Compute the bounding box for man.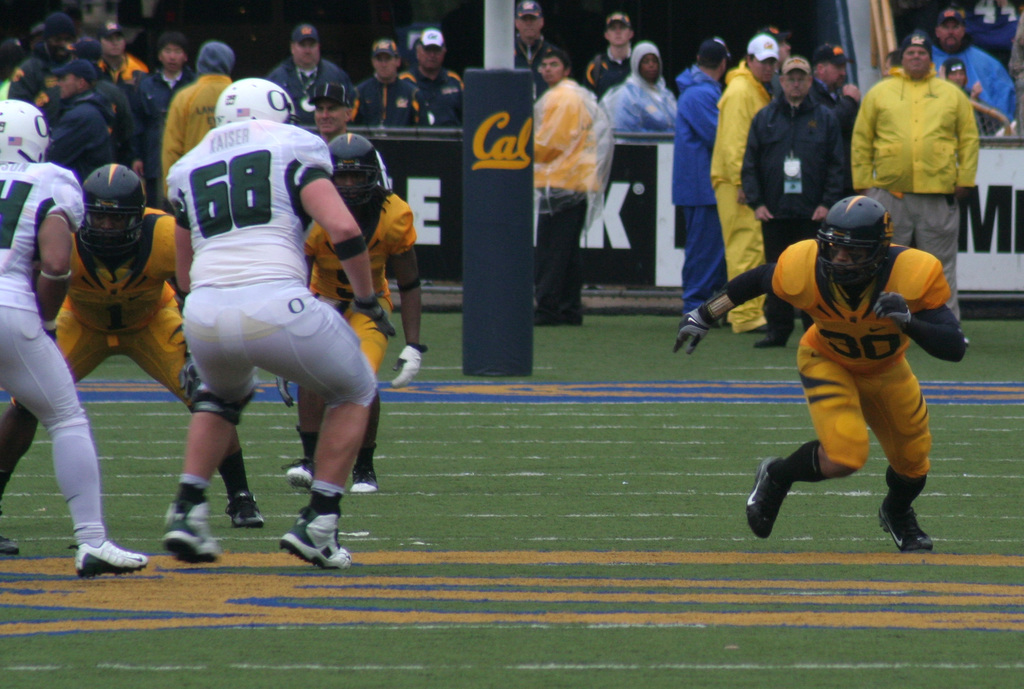
(299,76,369,240).
